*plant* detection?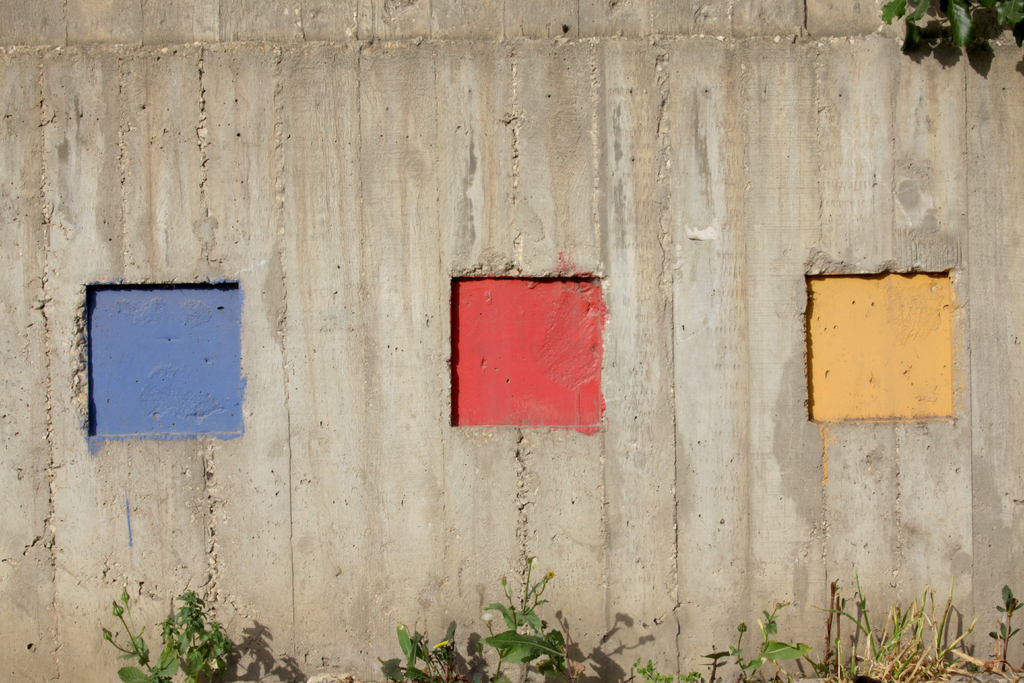
<bbox>625, 591, 815, 682</bbox>
